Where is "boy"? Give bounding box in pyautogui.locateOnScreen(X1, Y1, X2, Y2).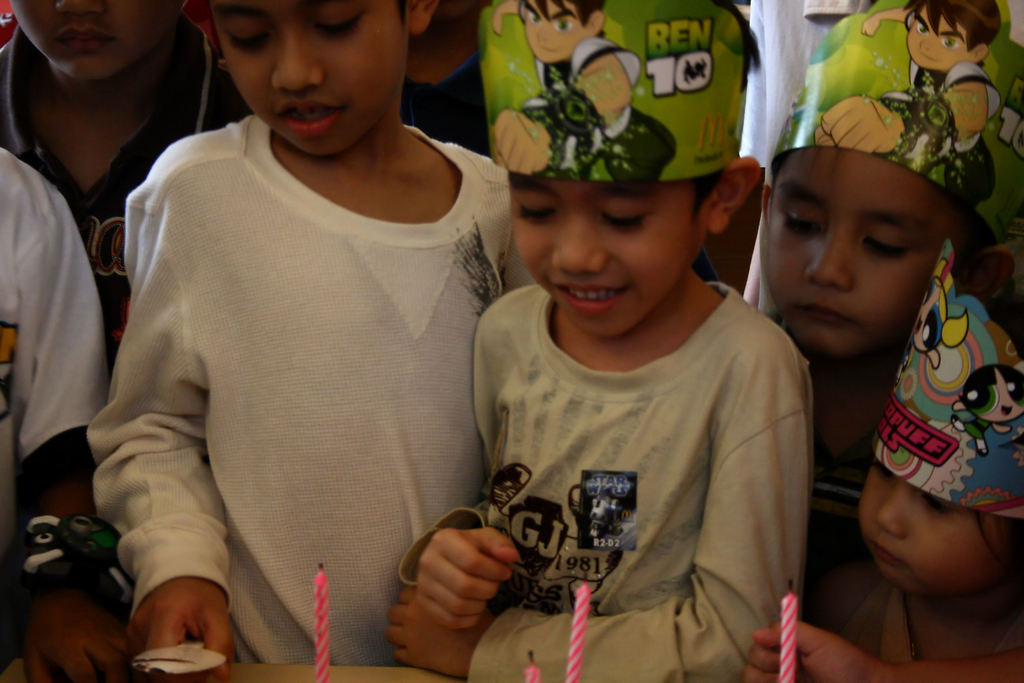
pyautogui.locateOnScreen(746, 0, 1023, 598).
